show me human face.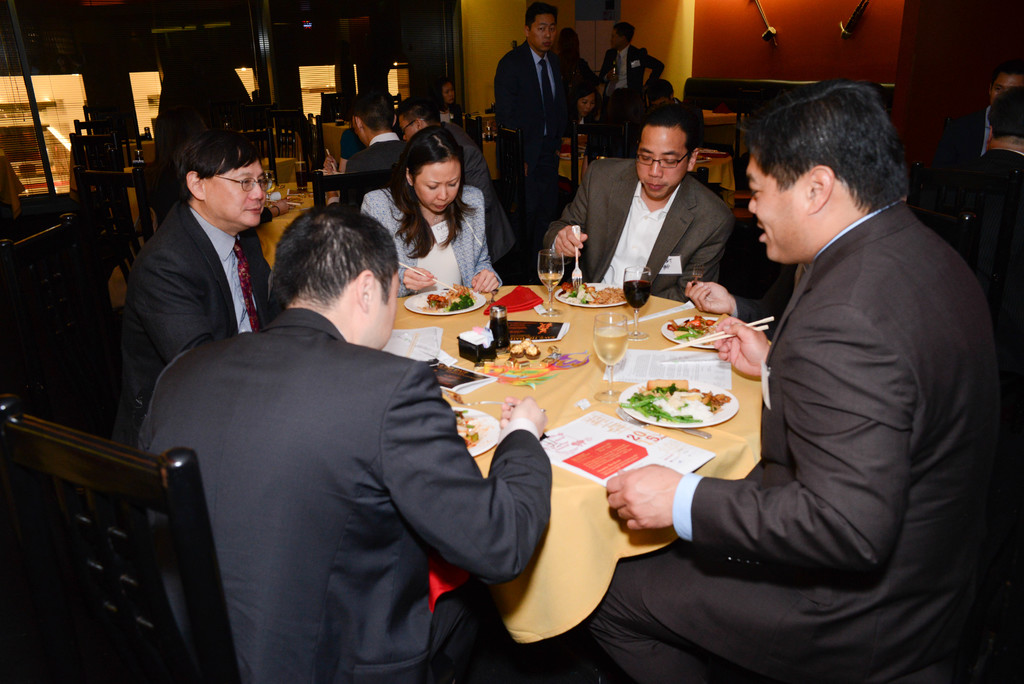
human face is here: 744 155 810 264.
